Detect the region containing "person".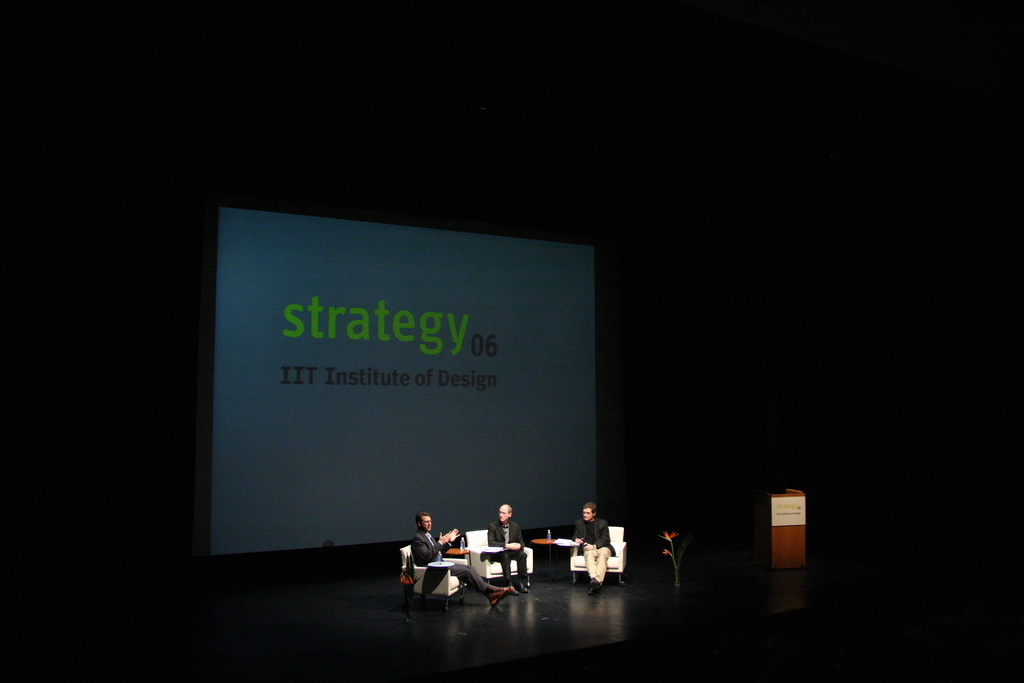
(left=411, top=511, right=516, bottom=609).
